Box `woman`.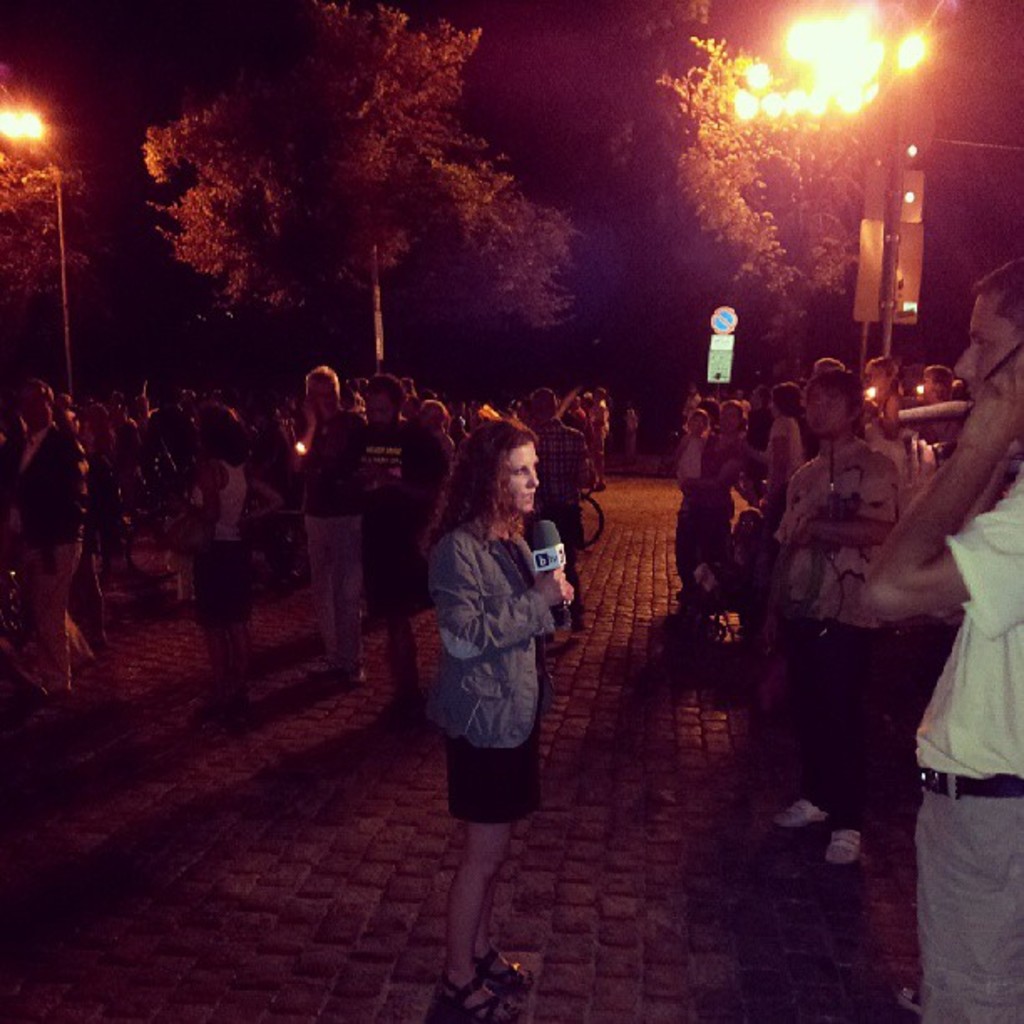
left=186, top=413, right=274, bottom=714.
